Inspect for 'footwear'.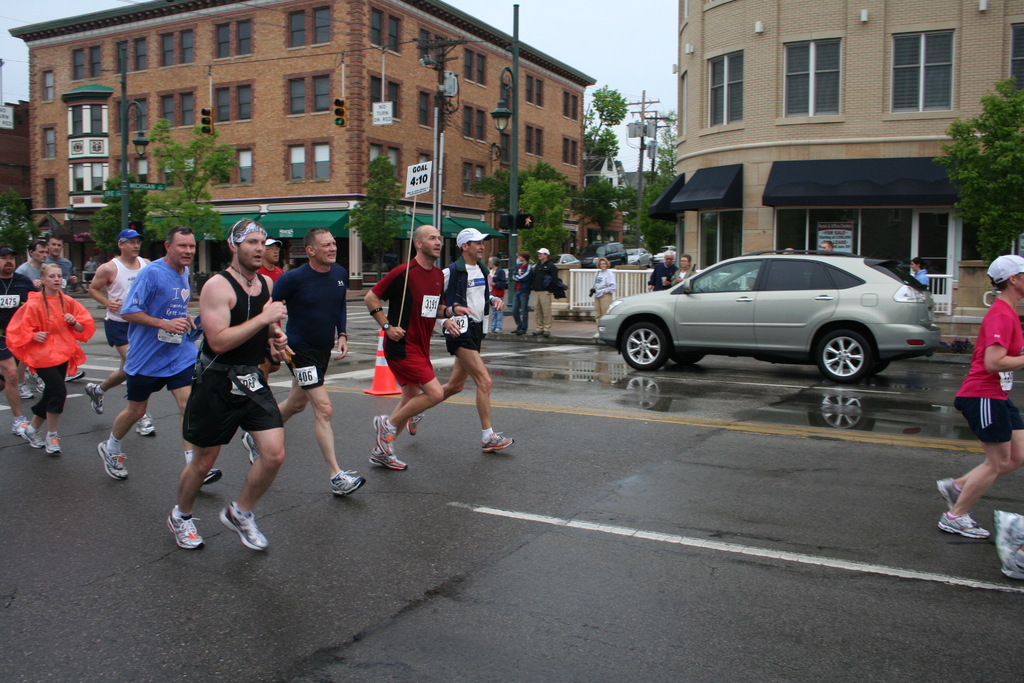
Inspection: (left=130, top=410, right=159, bottom=440).
